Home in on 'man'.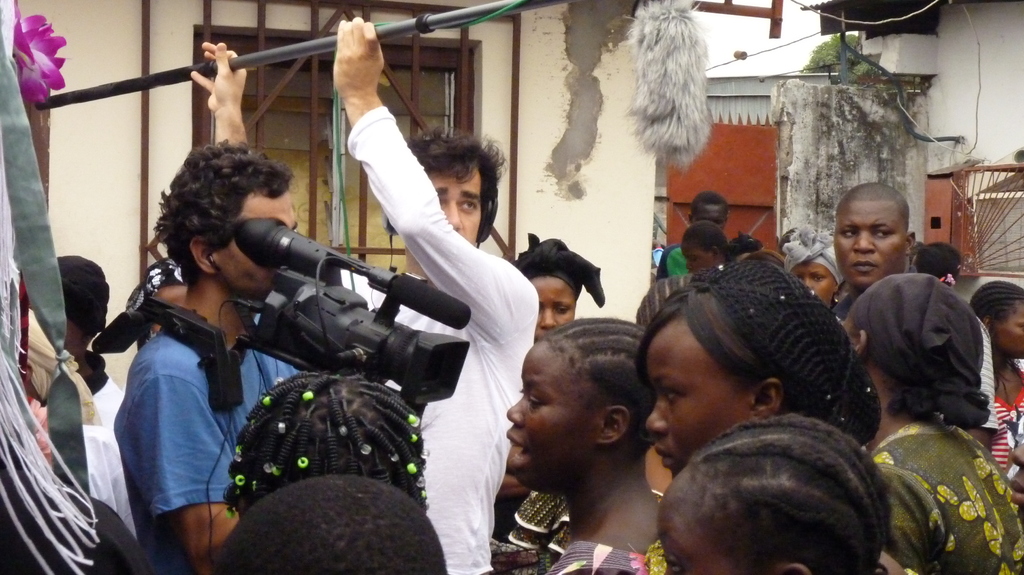
Homed in at box(660, 184, 729, 281).
